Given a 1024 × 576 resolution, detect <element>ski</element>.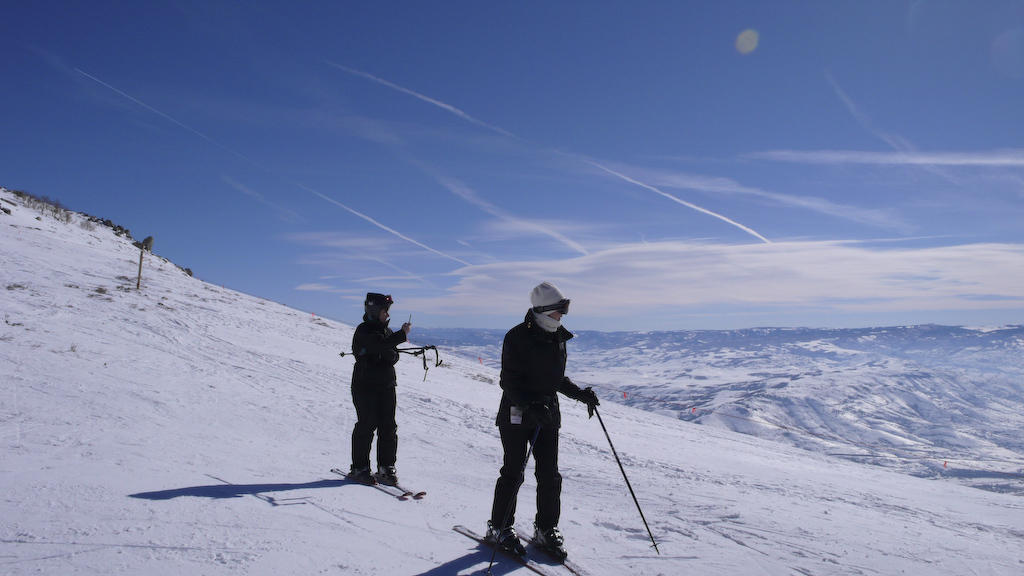
detection(452, 511, 595, 575).
